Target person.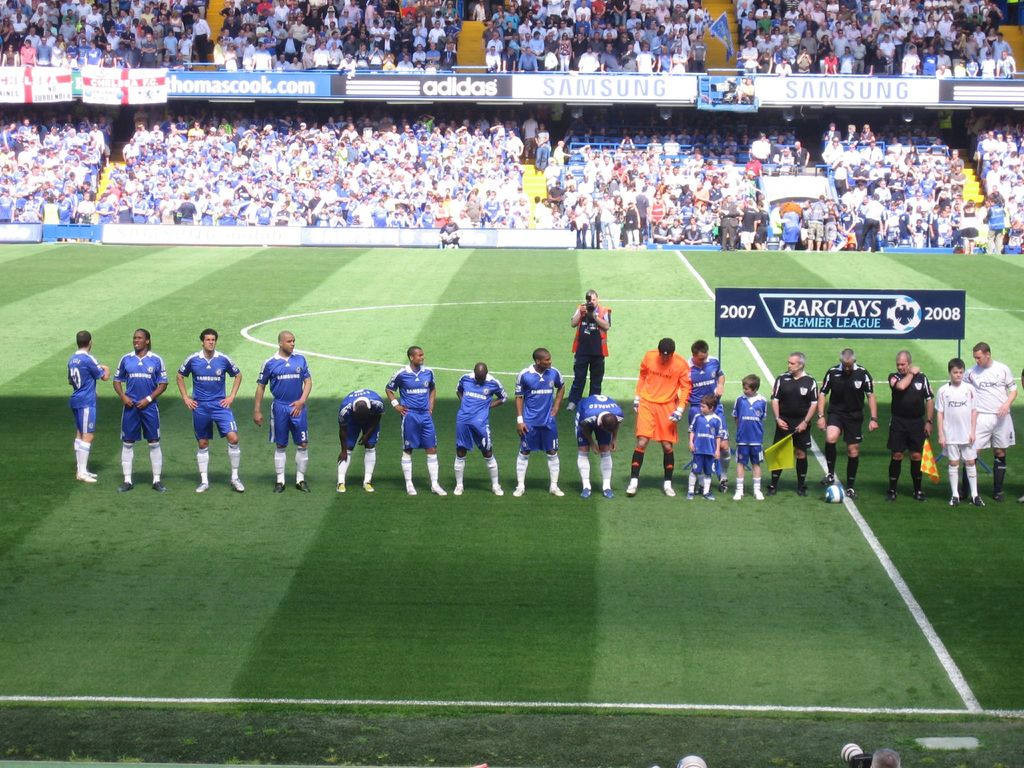
Target region: bbox(823, 122, 842, 148).
